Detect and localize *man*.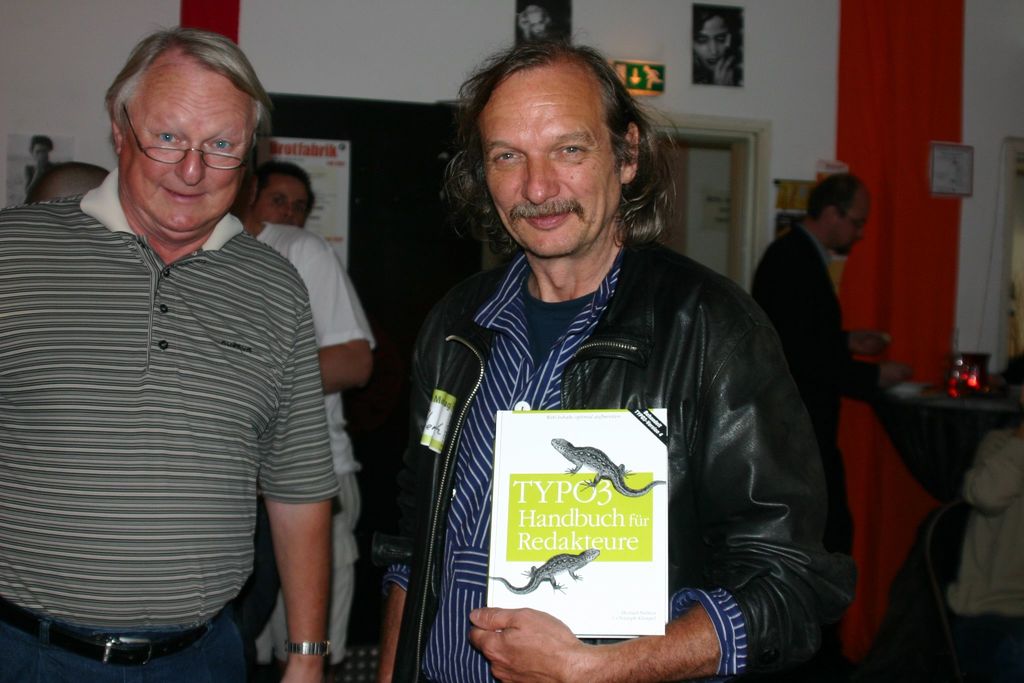
Localized at <bbox>372, 31, 854, 682</bbox>.
